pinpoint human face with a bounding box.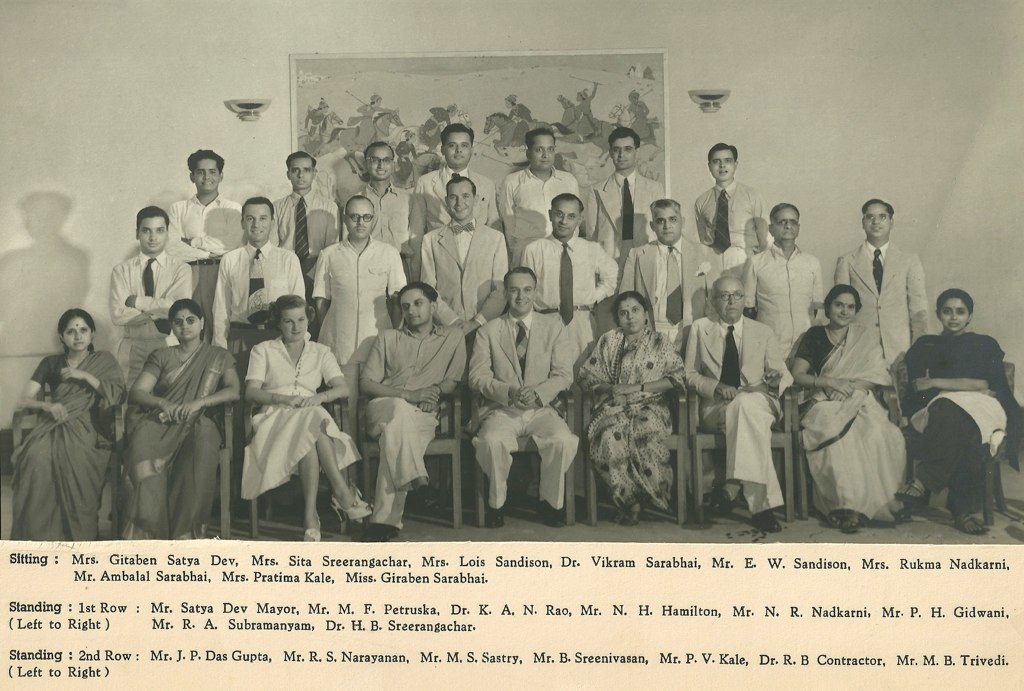
{"left": 830, "top": 292, "right": 860, "bottom": 325}.
